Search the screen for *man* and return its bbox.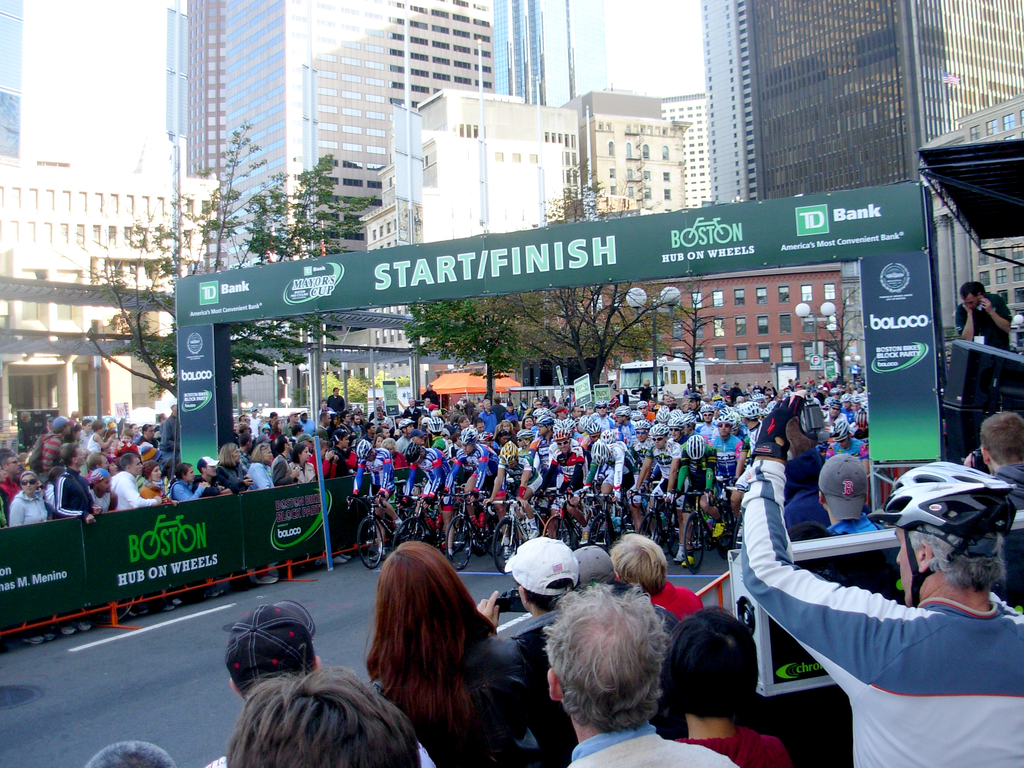
Found: 952,282,1015,353.
